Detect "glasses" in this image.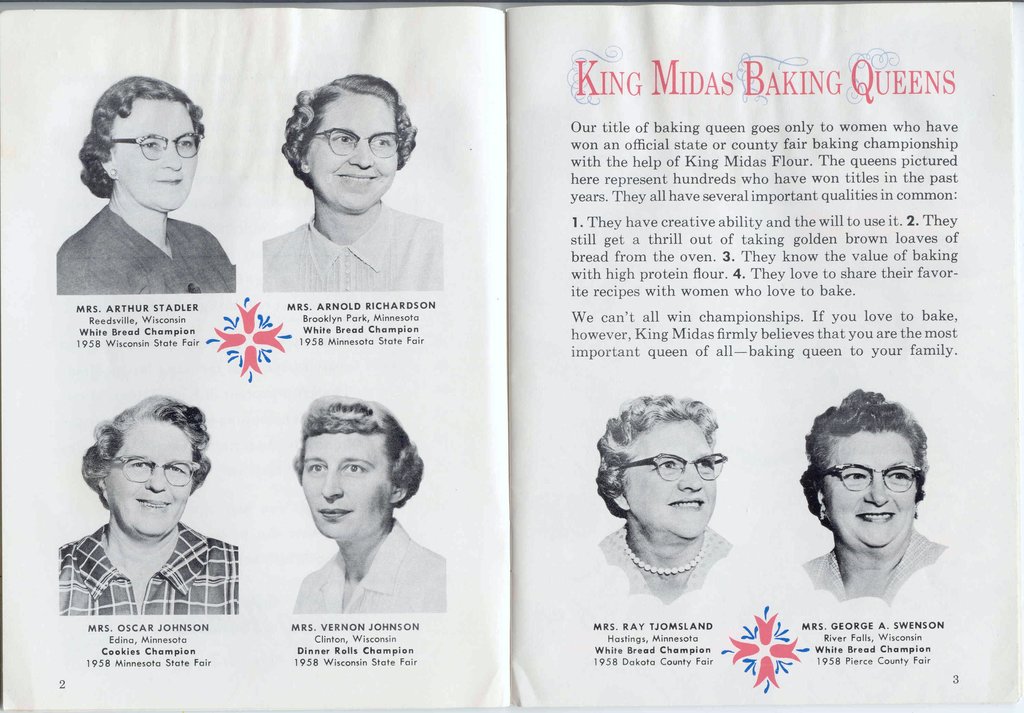
Detection: 821,461,921,494.
